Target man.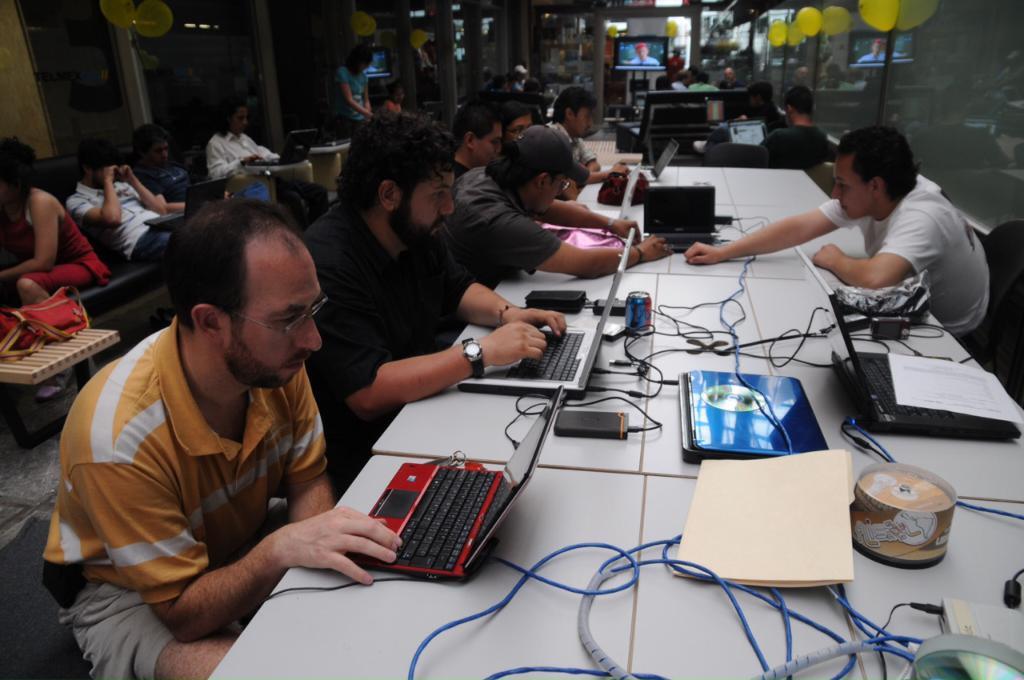
Target region: [667, 44, 686, 81].
